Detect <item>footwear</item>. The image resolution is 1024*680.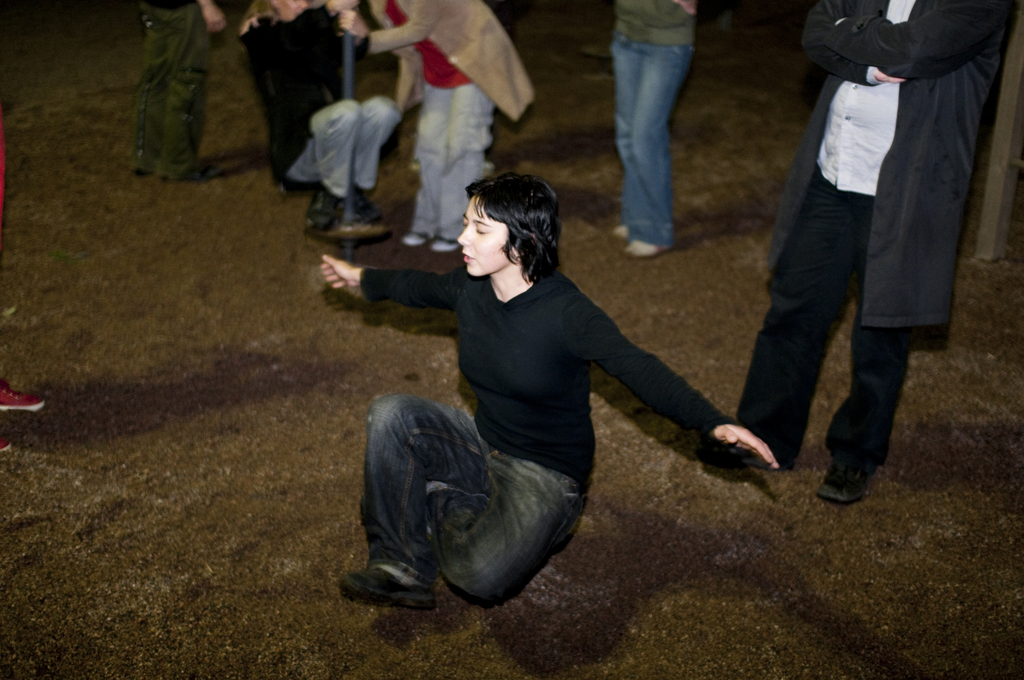
[815,457,882,505].
